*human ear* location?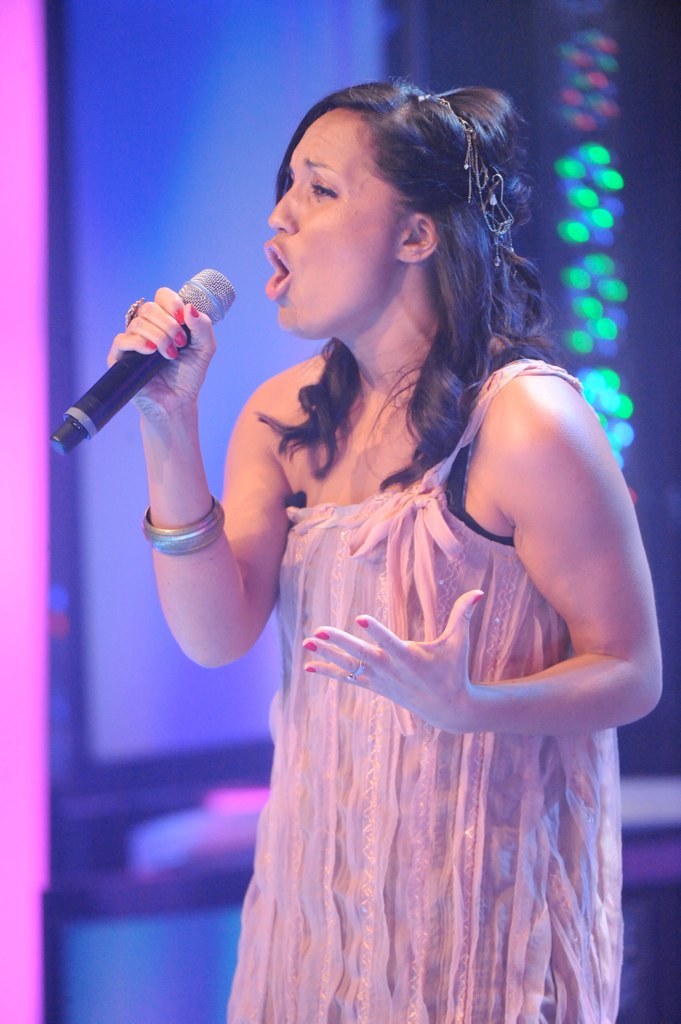
region(394, 214, 439, 263)
